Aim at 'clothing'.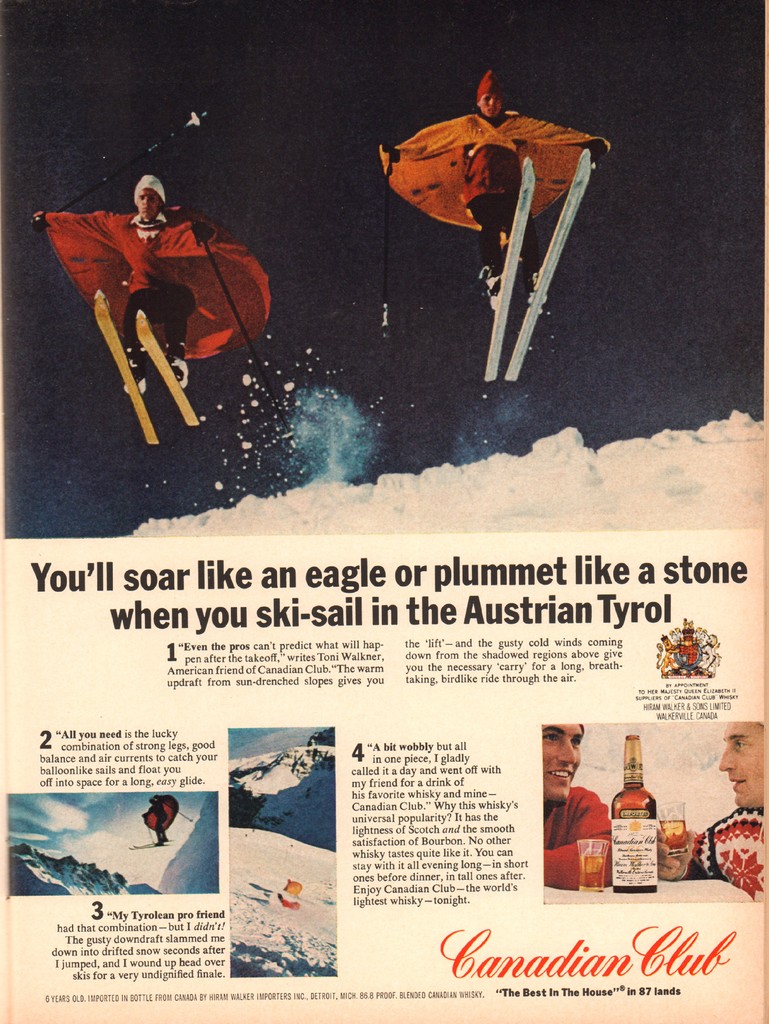
Aimed at <bbox>378, 106, 604, 285</bbox>.
